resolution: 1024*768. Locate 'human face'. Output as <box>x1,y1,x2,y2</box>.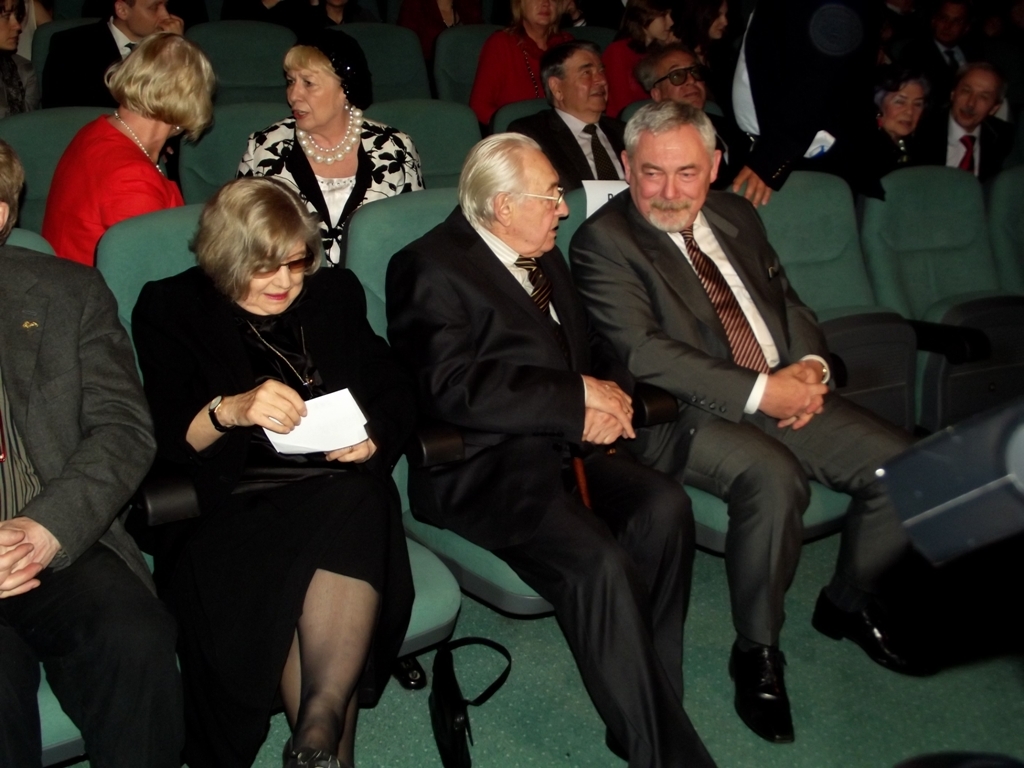
<box>128,0,166,37</box>.
